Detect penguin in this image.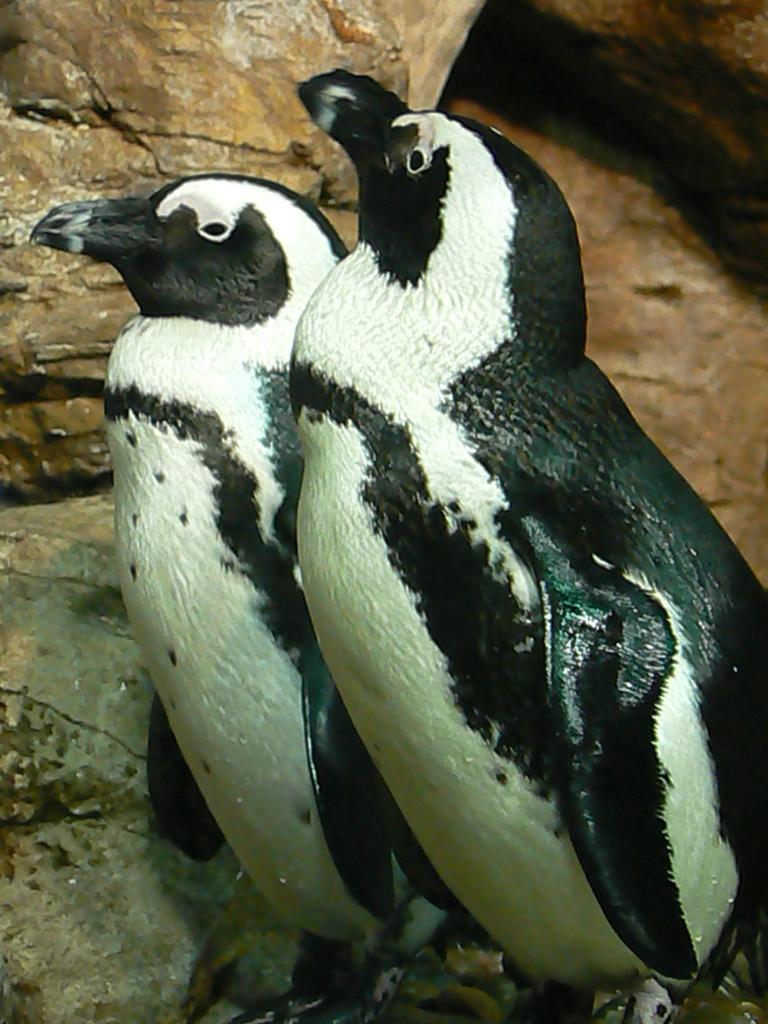
Detection: (left=278, top=73, right=767, bottom=1023).
